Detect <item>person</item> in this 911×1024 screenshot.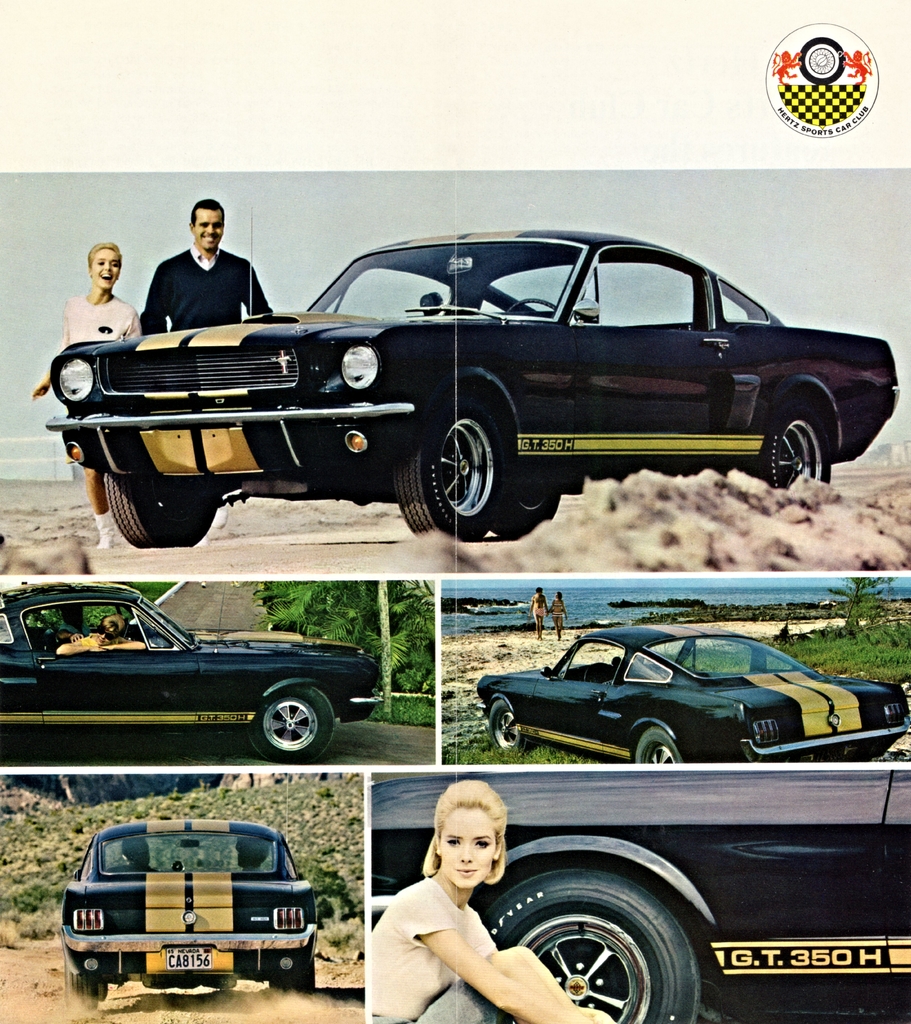
Detection: left=529, top=586, right=543, bottom=636.
